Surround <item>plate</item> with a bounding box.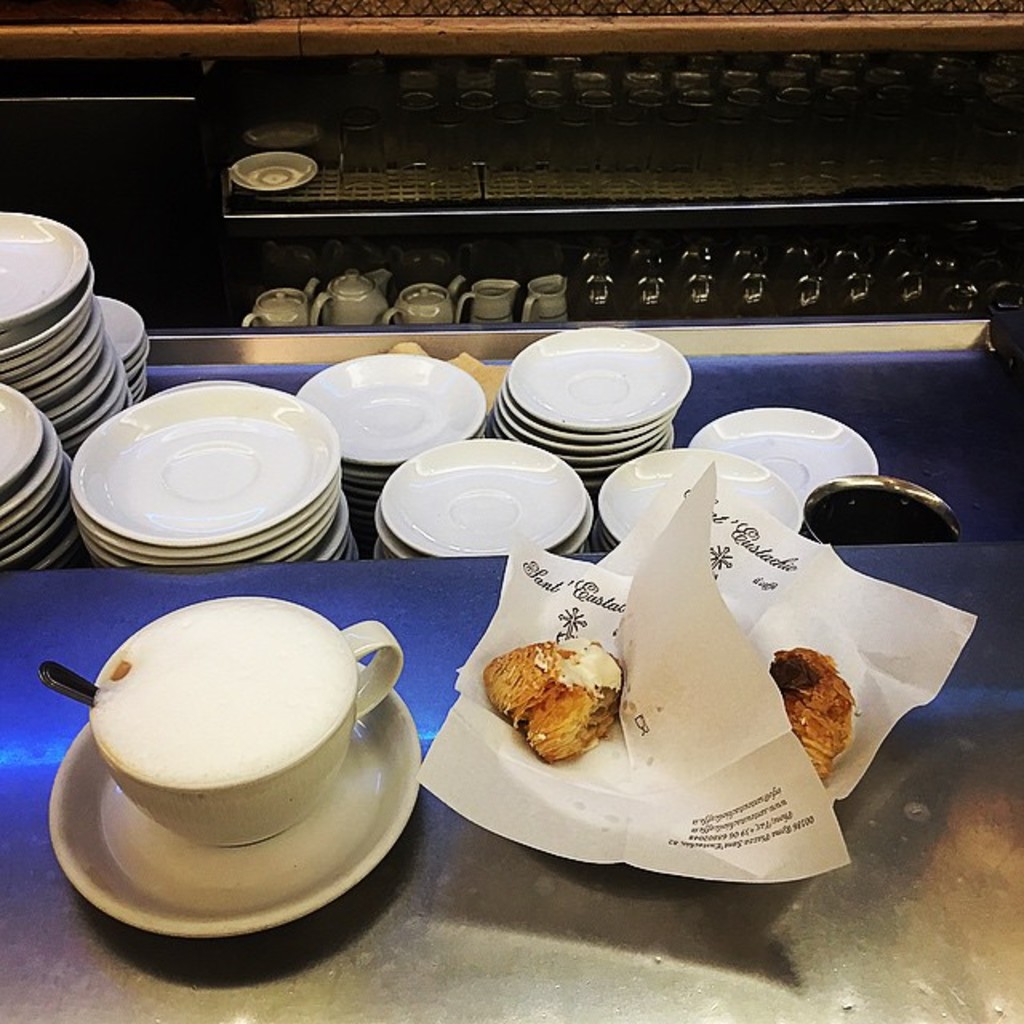
select_region(0, 413, 59, 533).
